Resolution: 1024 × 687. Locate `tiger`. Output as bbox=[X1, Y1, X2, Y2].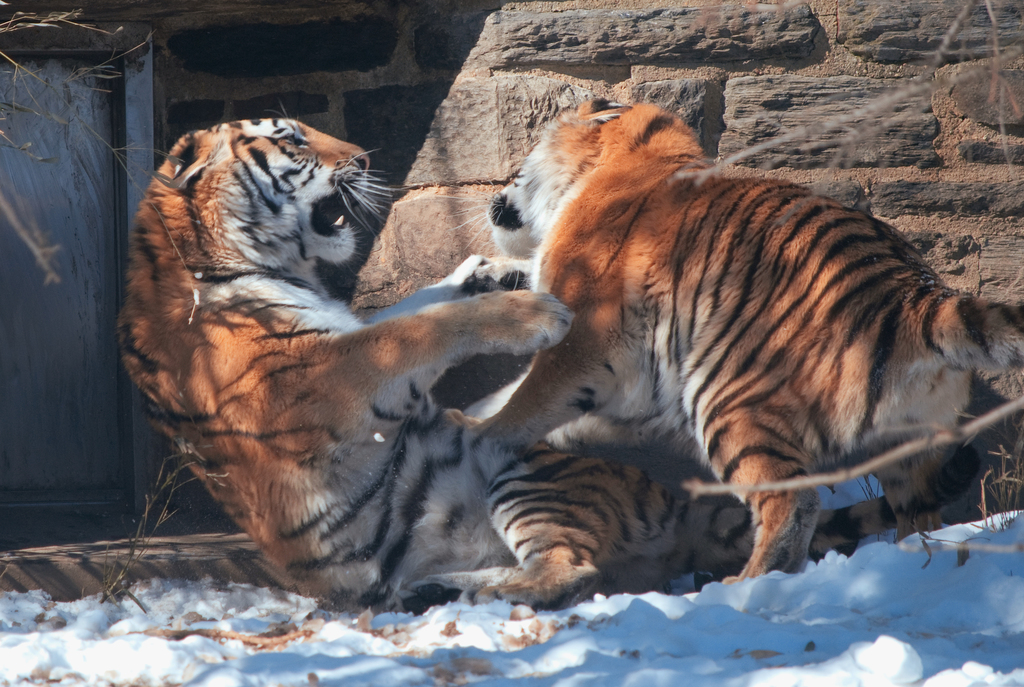
bbox=[110, 104, 976, 607].
